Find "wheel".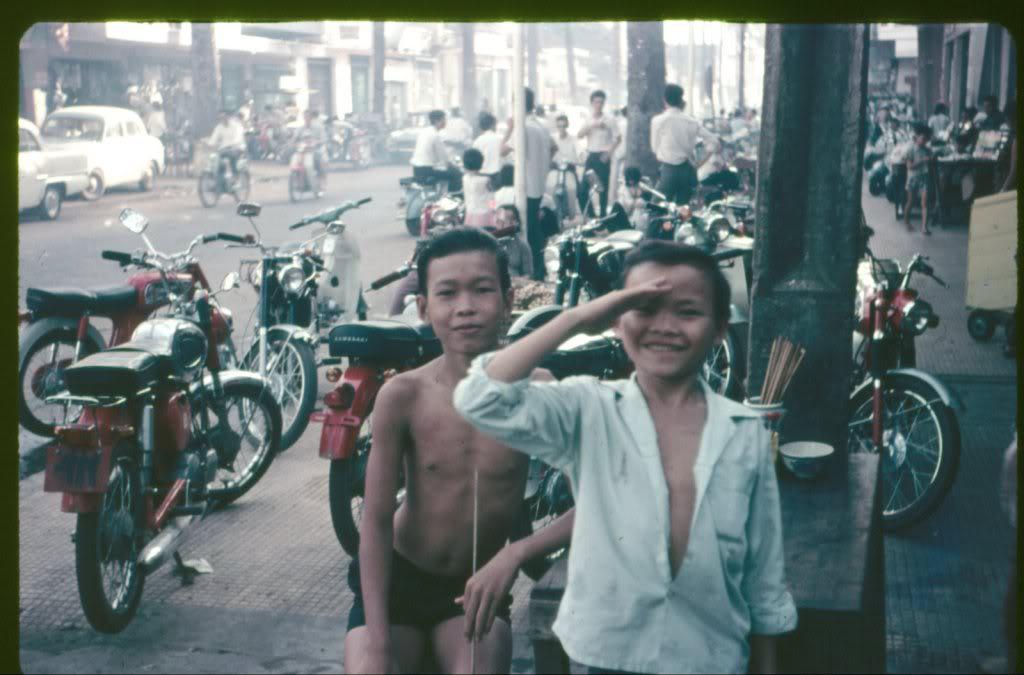
(177, 380, 287, 507).
